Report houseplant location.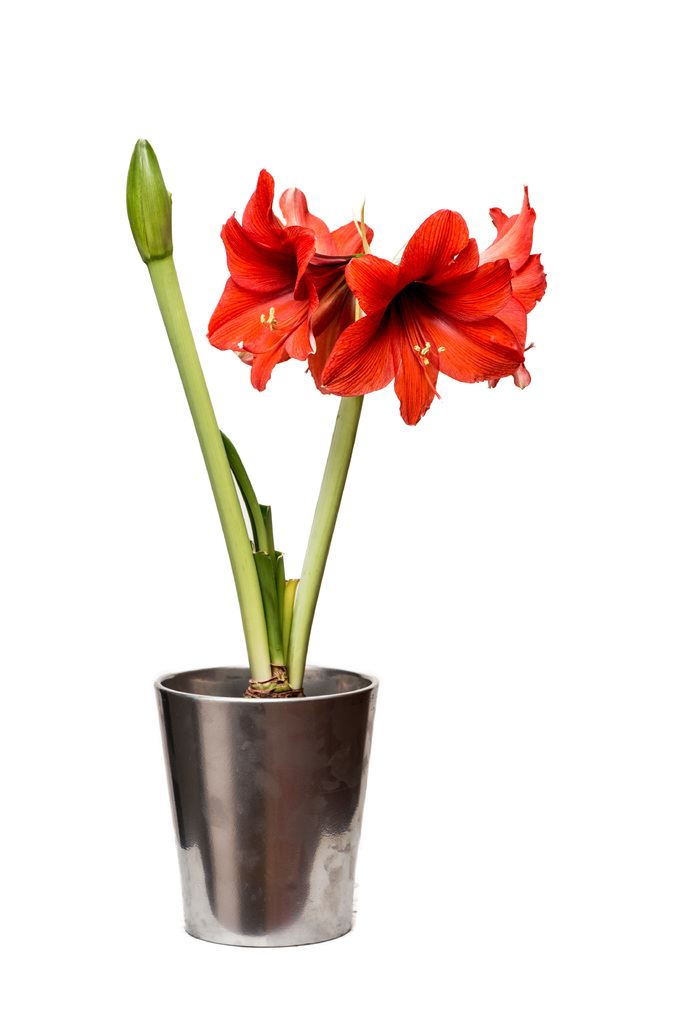
Report: 115, 124, 553, 972.
